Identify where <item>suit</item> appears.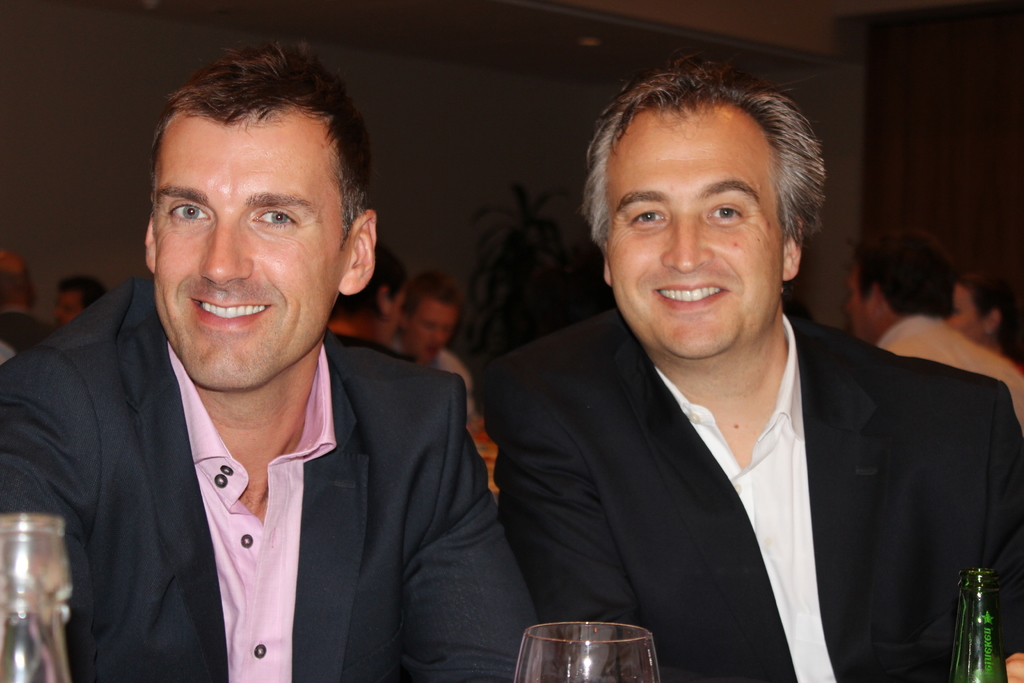
Appears at left=0, top=307, right=52, bottom=352.
